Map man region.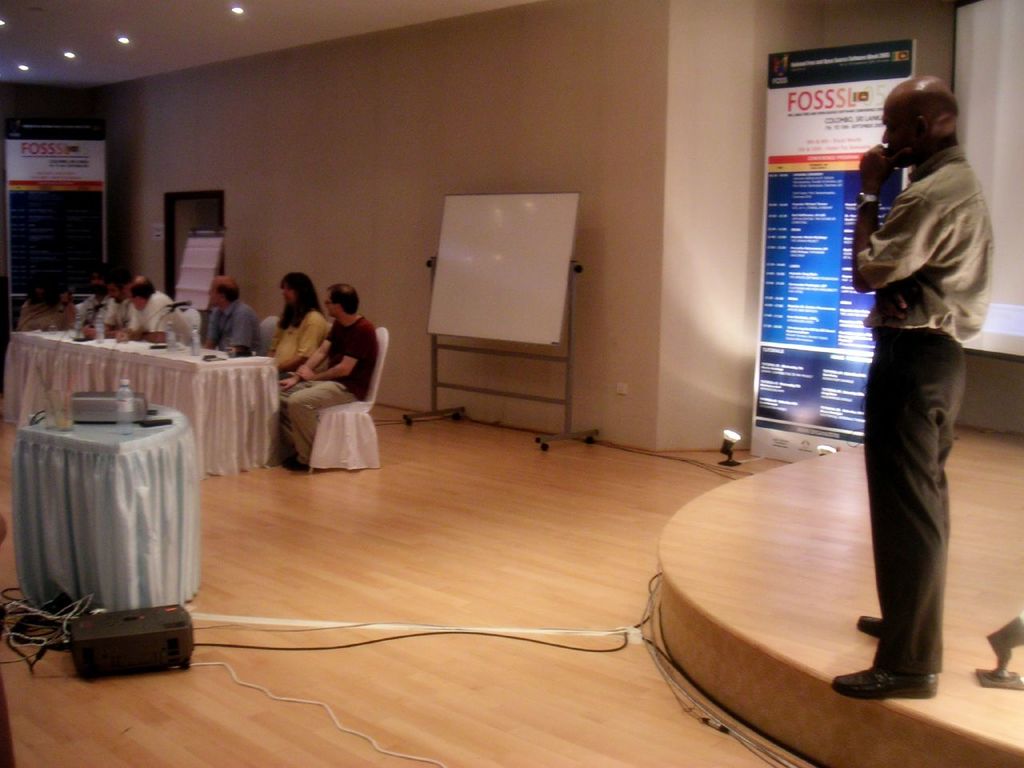
Mapped to [x1=823, y1=58, x2=995, y2=683].
